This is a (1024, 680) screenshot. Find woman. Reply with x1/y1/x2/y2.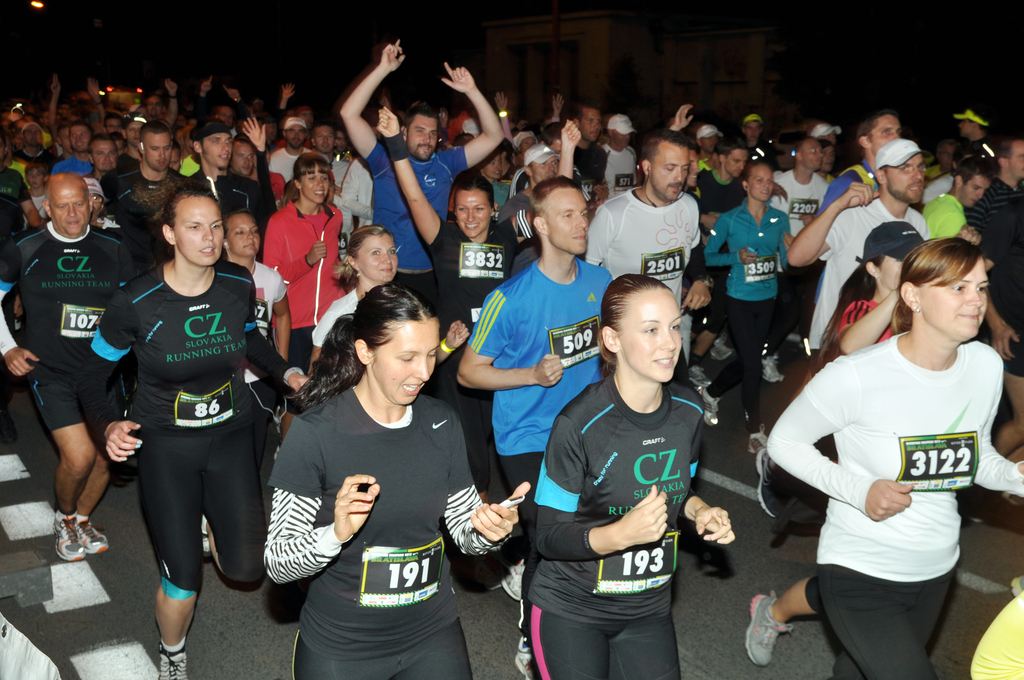
699/161/796/400.
